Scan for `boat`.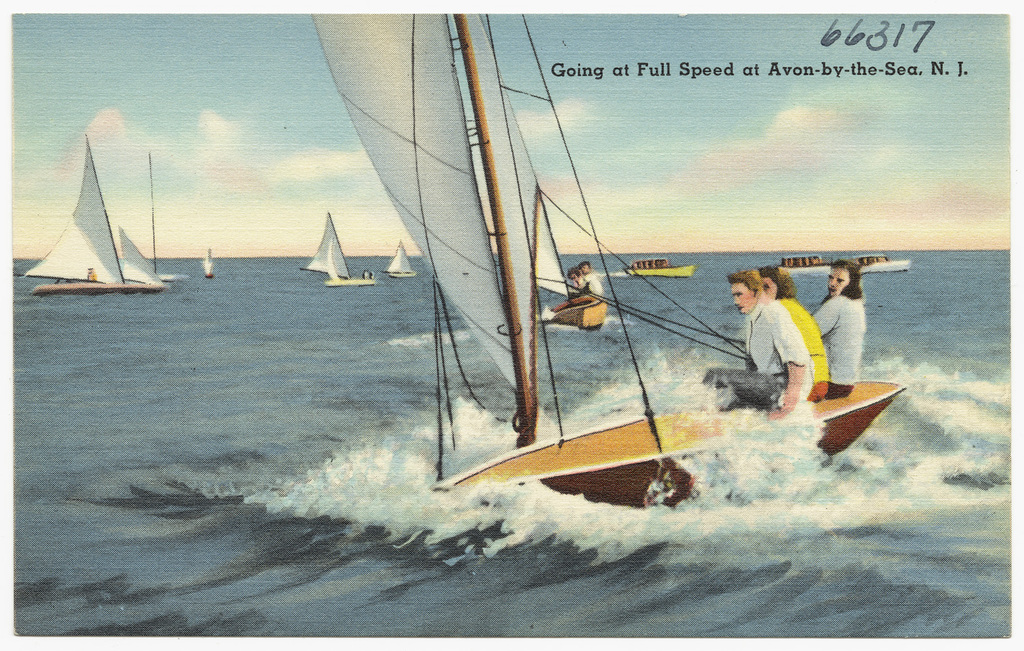
Scan result: locate(193, 244, 221, 278).
